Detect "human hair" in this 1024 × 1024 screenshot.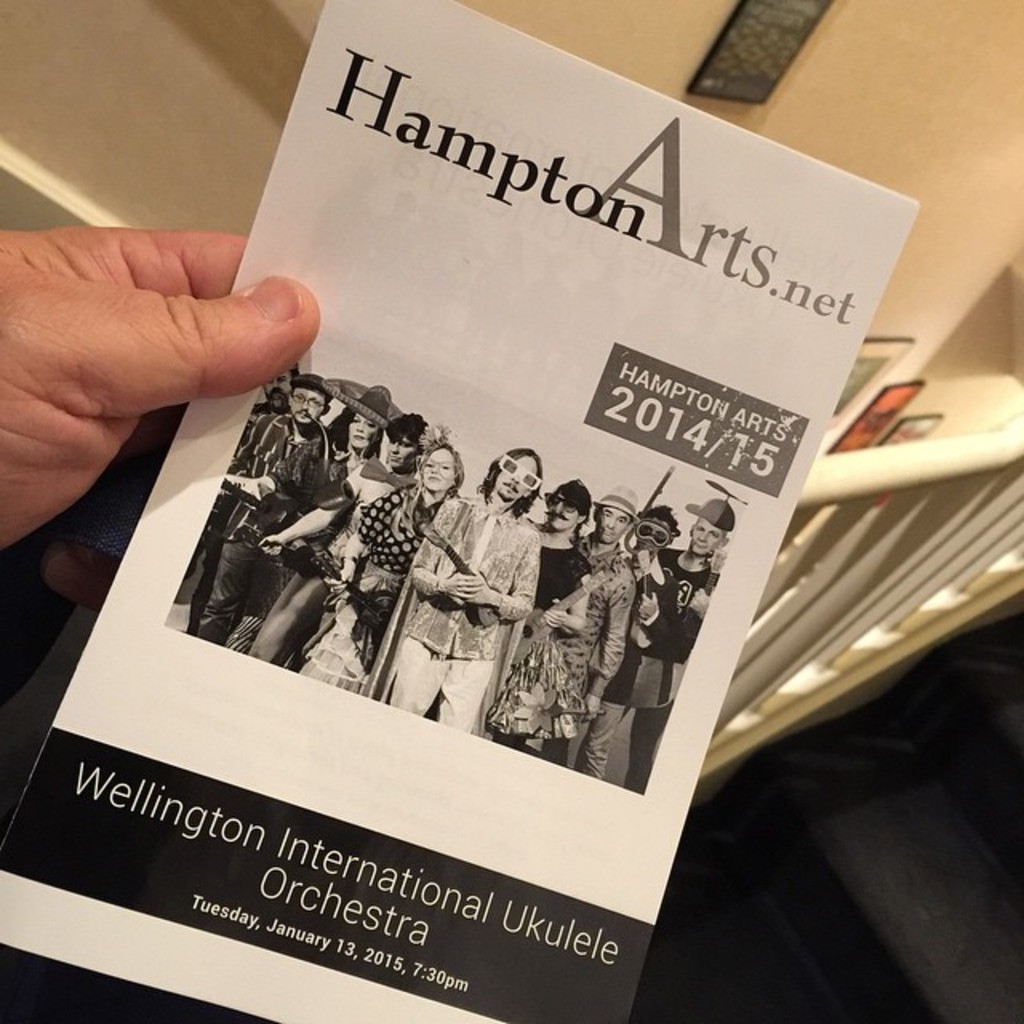
Detection: BBox(688, 515, 728, 547).
